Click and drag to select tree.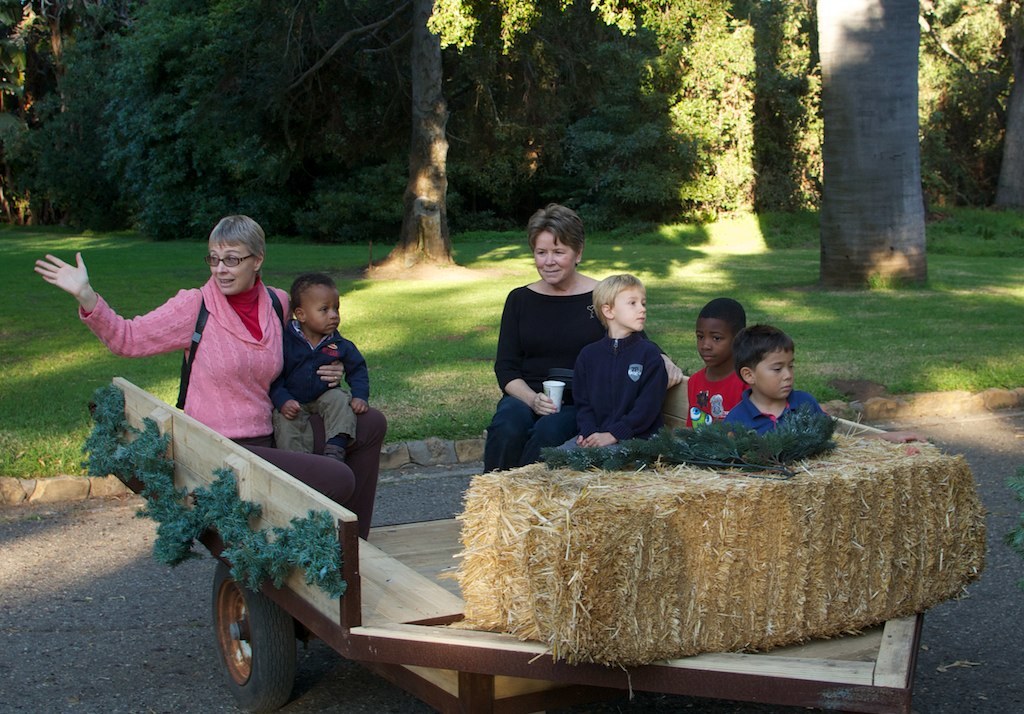
Selection: region(994, 0, 1023, 212).
